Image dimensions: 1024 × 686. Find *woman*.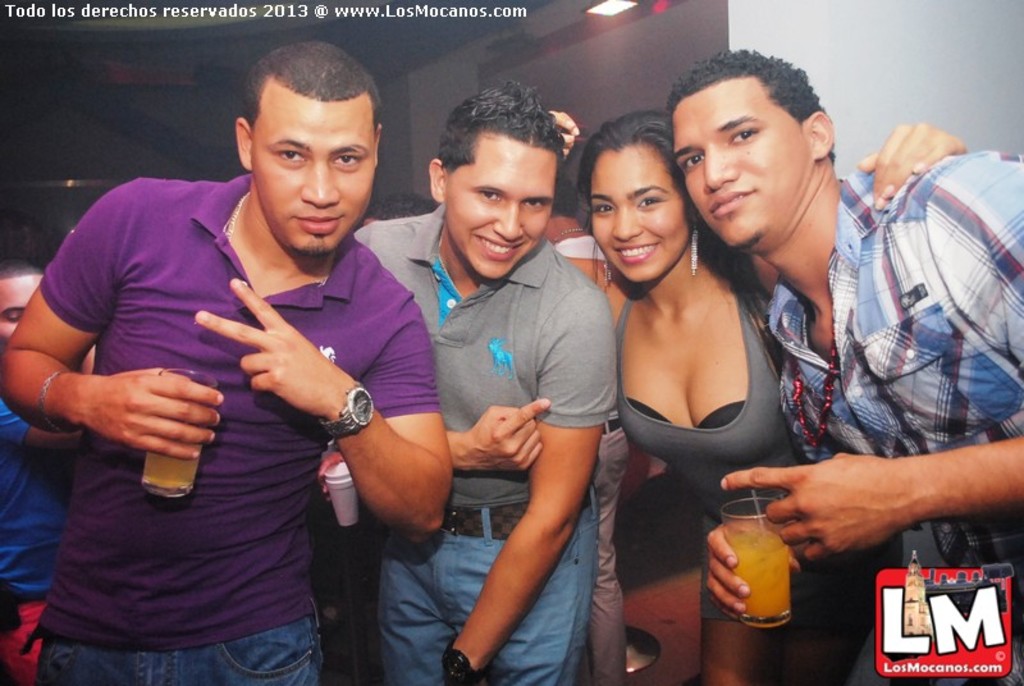
x1=515 y1=93 x2=968 y2=642.
